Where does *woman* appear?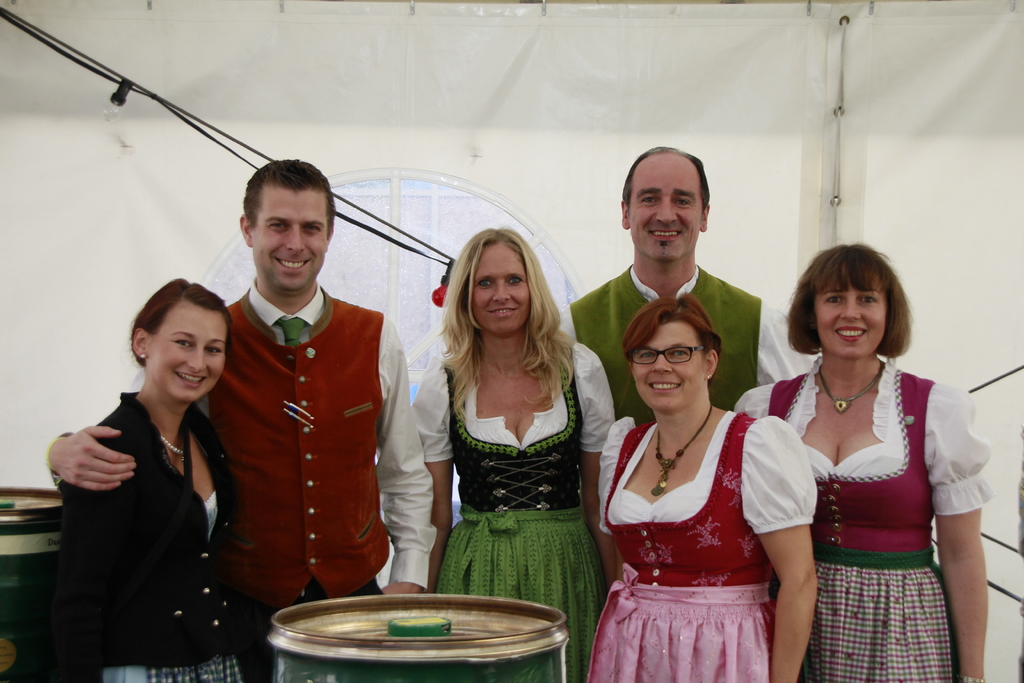
Appears at (588,290,820,682).
